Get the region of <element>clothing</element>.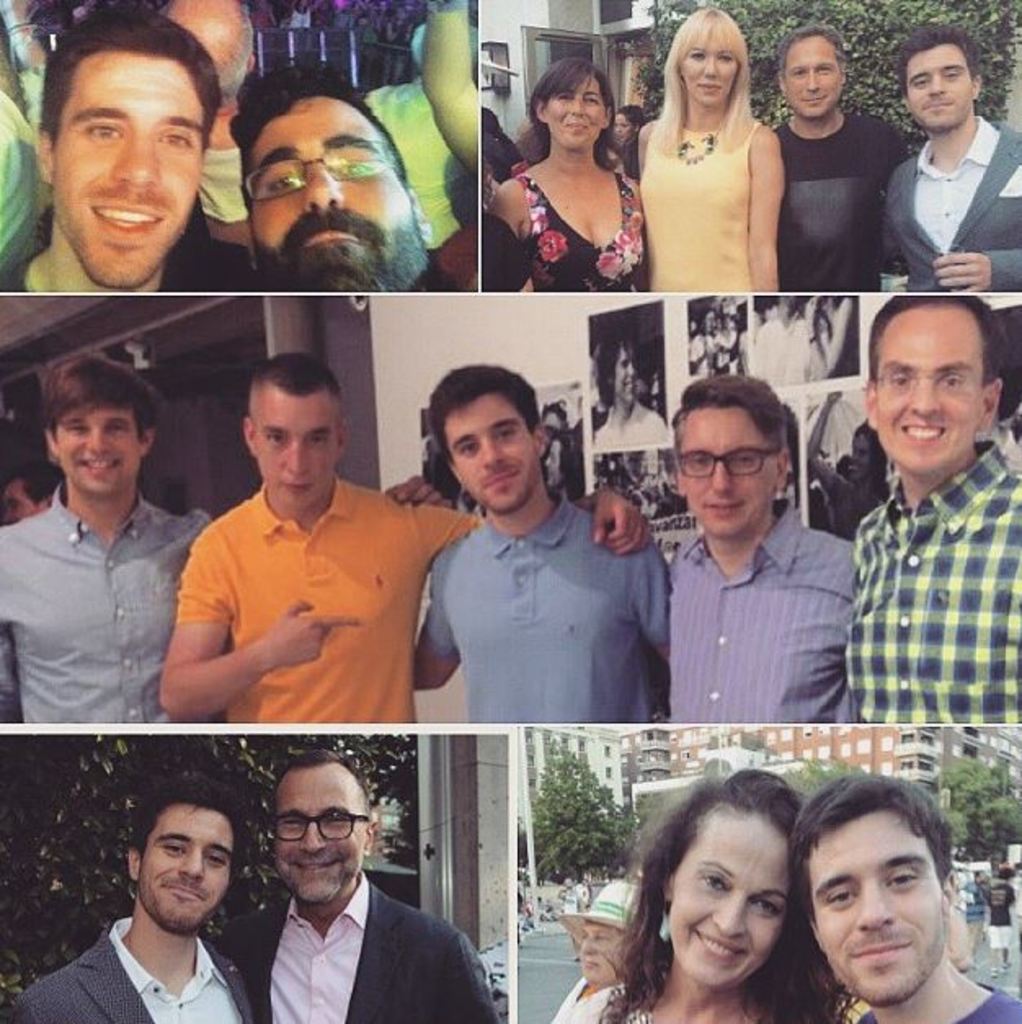
<box>668,521,864,730</box>.
